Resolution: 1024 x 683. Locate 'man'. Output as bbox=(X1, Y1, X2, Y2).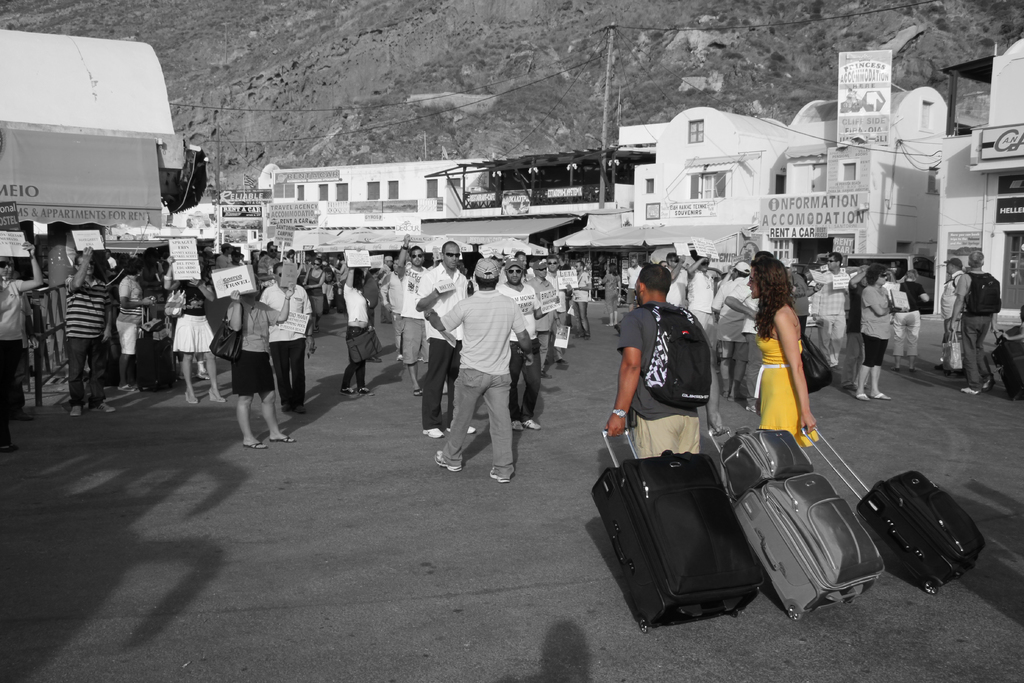
bbox=(807, 250, 852, 369).
